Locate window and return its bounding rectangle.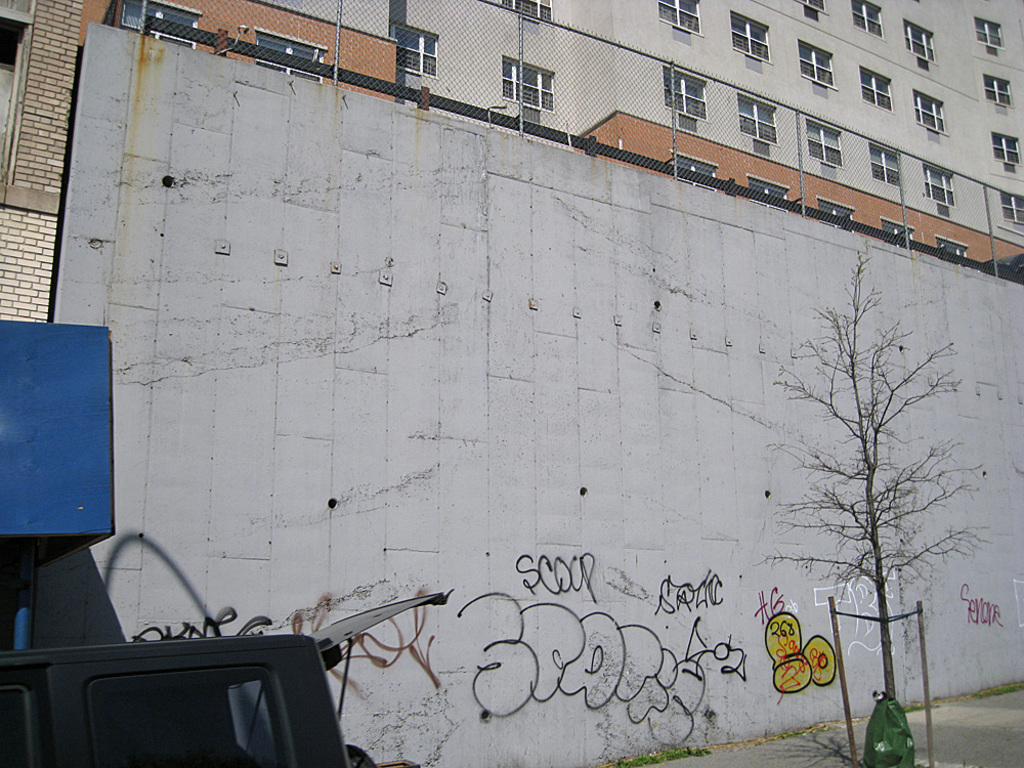
left=731, top=91, right=782, bottom=150.
